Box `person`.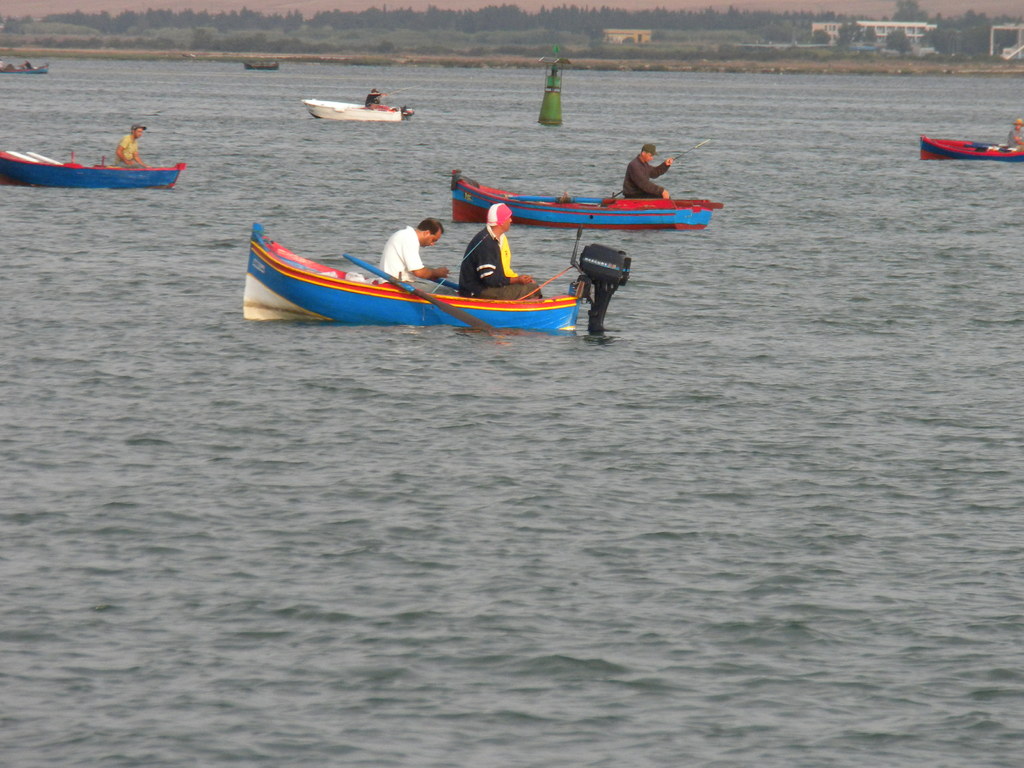
{"left": 1000, "top": 115, "right": 1023, "bottom": 155}.
